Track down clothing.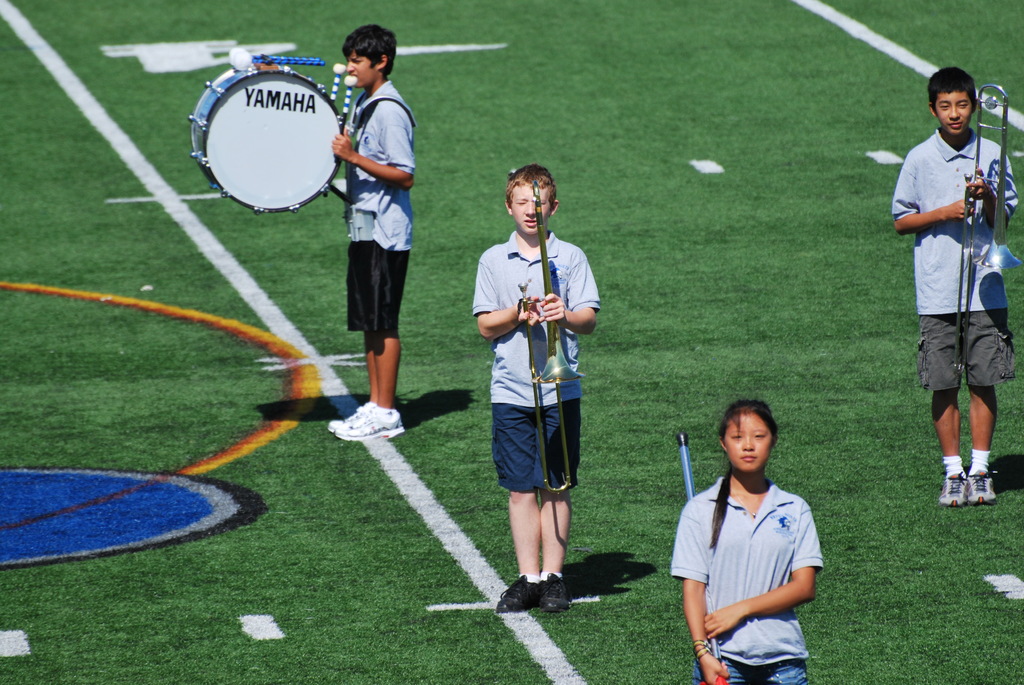
Tracked to detection(671, 461, 827, 684).
